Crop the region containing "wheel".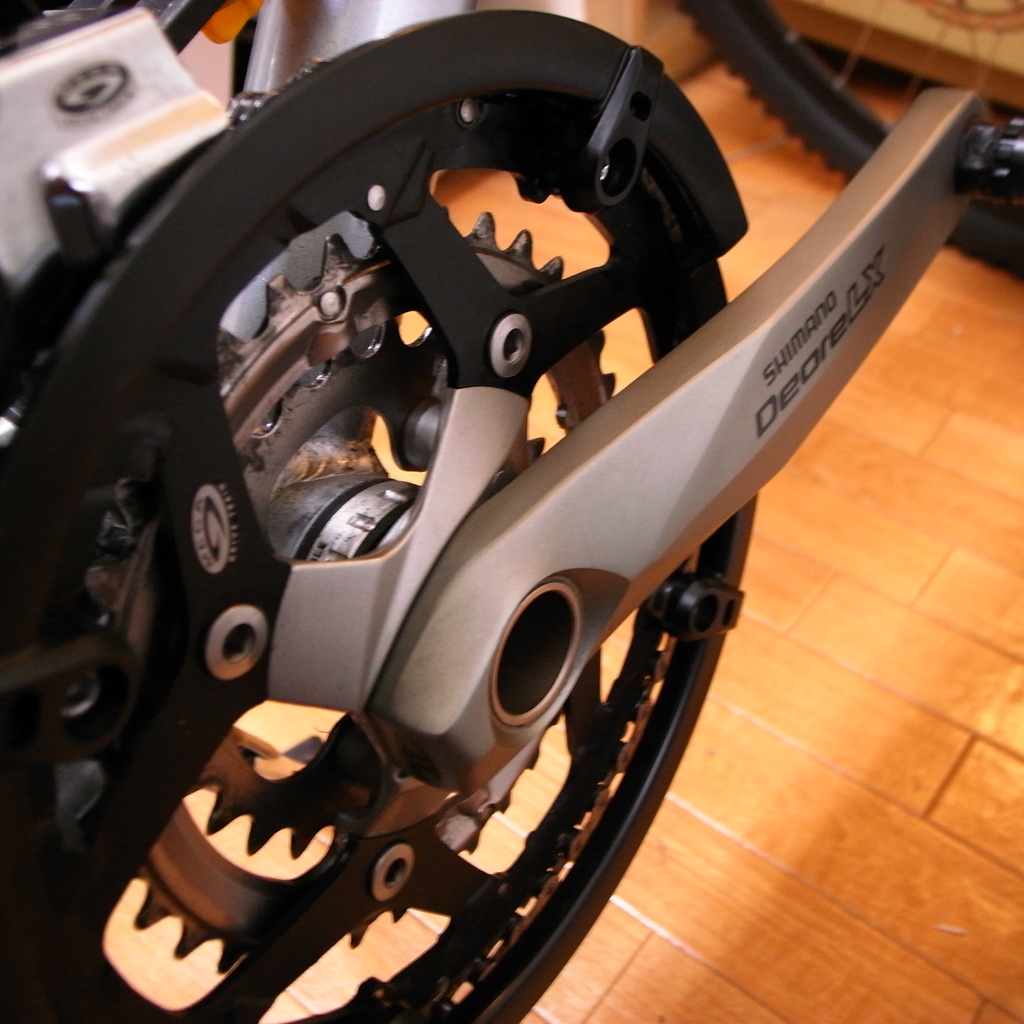
Crop region: [x1=669, y1=0, x2=1023, y2=283].
